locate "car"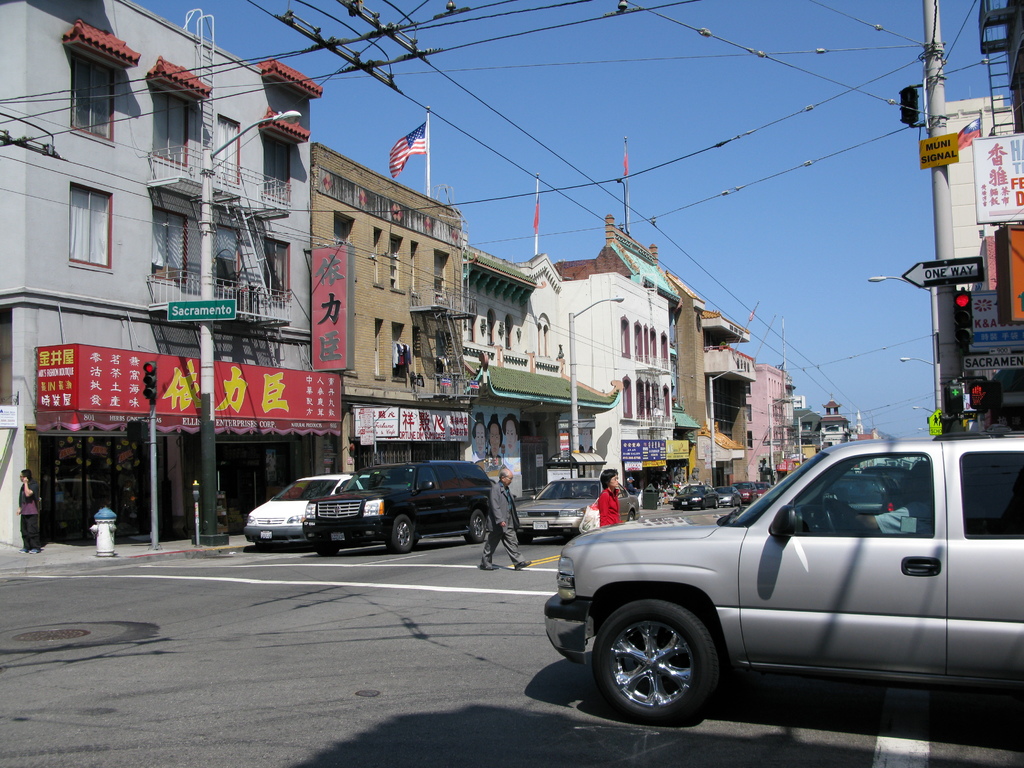
(x1=511, y1=479, x2=643, y2=545)
